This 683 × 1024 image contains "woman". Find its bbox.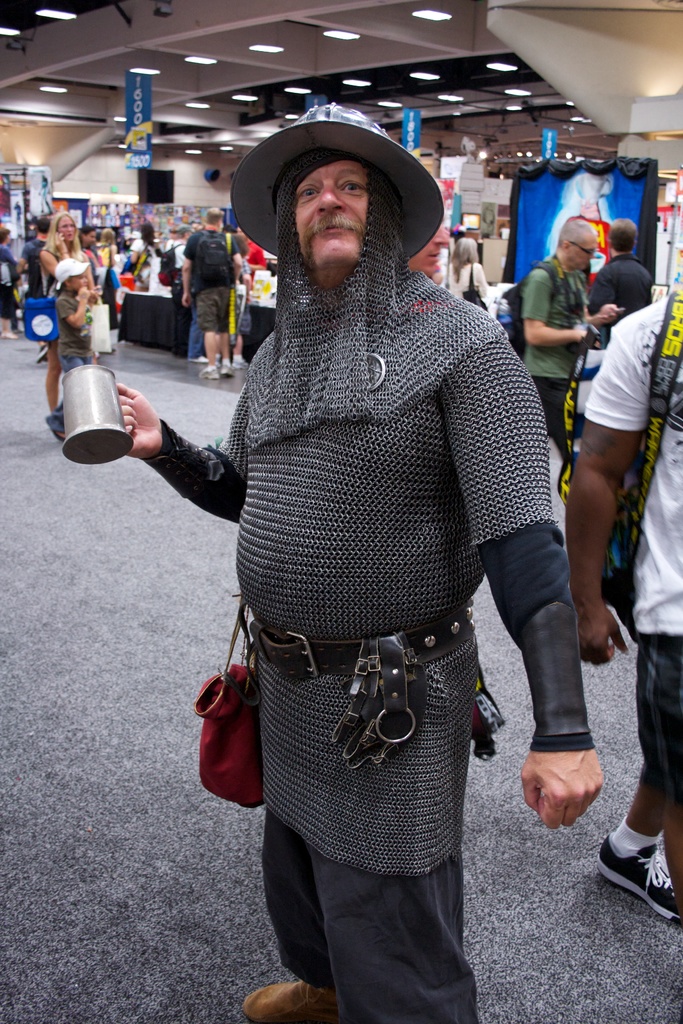
{"x1": 129, "y1": 228, "x2": 158, "y2": 258}.
